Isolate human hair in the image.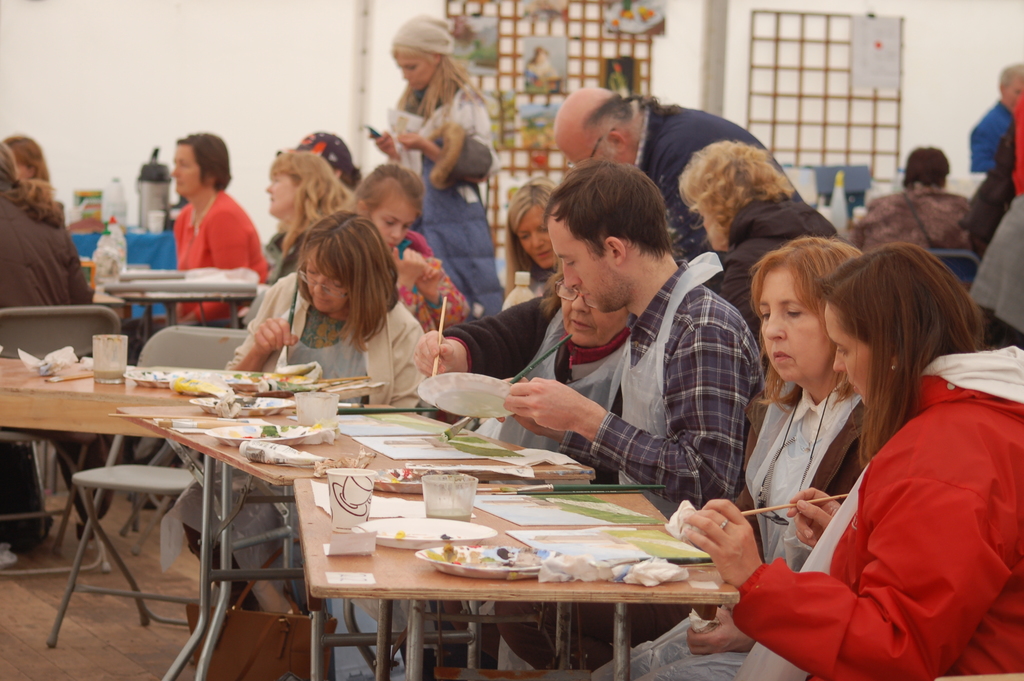
Isolated region: rect(676, 135, 795, 245).
